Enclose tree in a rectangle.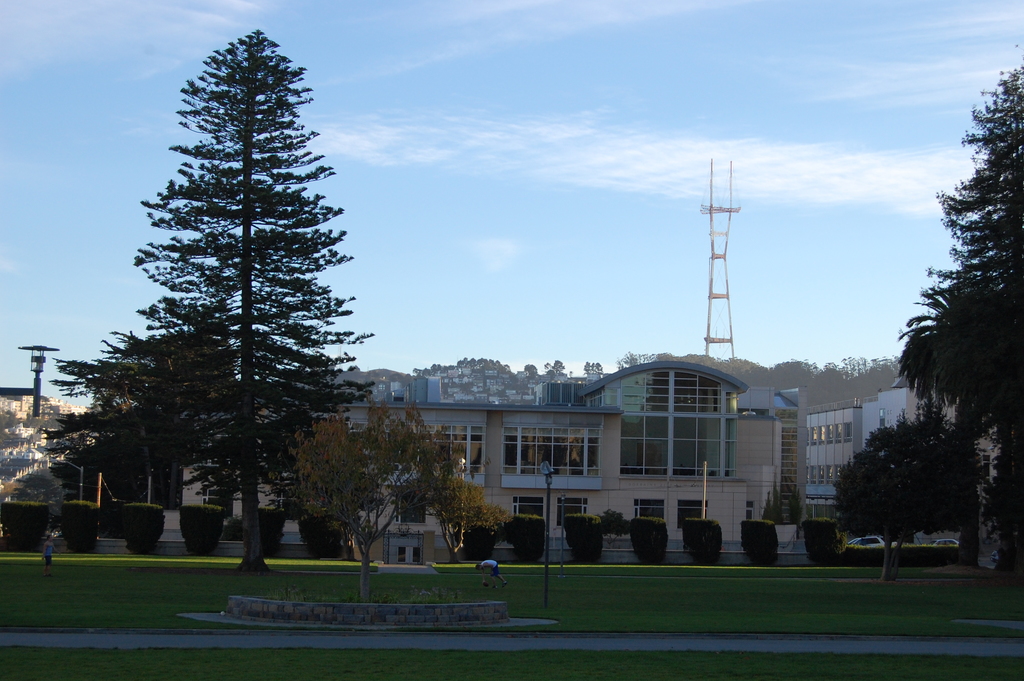
bbox(522, 363, 543, 382).
